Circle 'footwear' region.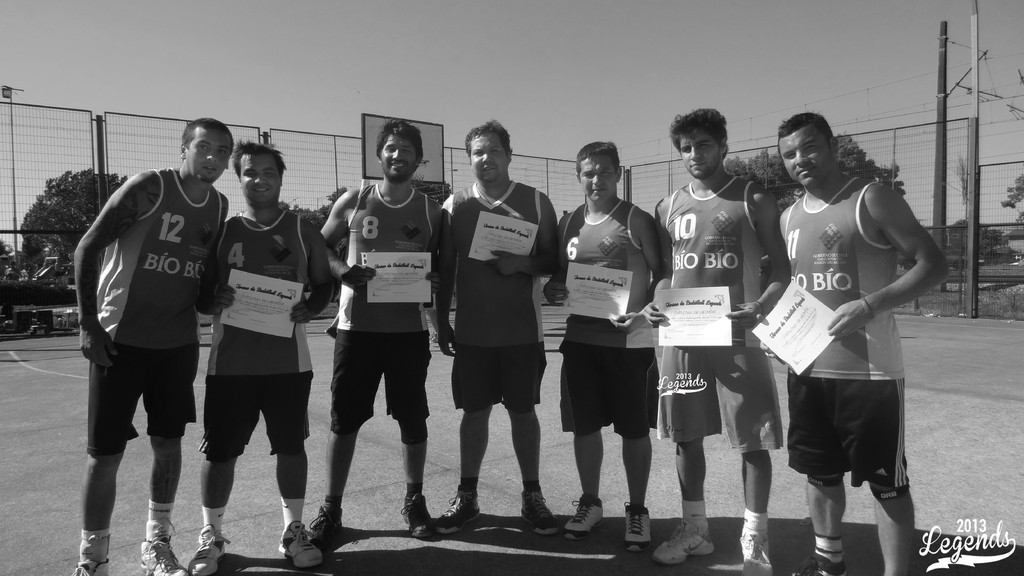
Region: <bbox>790, 551, 848, 575</bbox>.
